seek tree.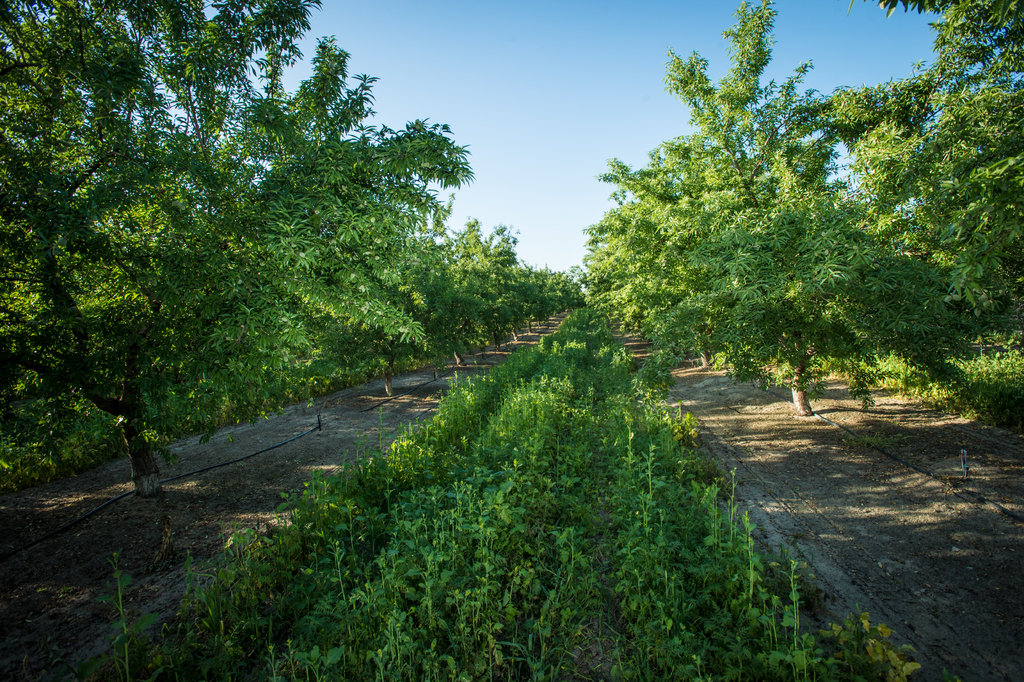
(left=429, top=214, right=582, bottom=345).
